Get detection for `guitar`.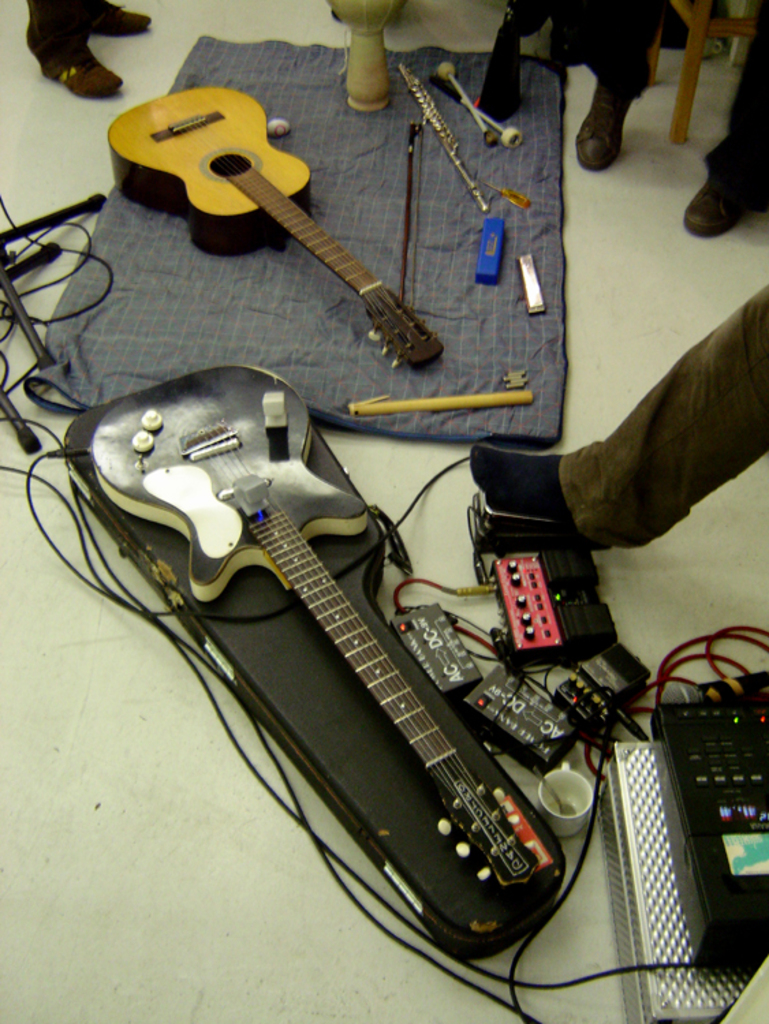
Detection: BBox(93, 82, 458, 370).
